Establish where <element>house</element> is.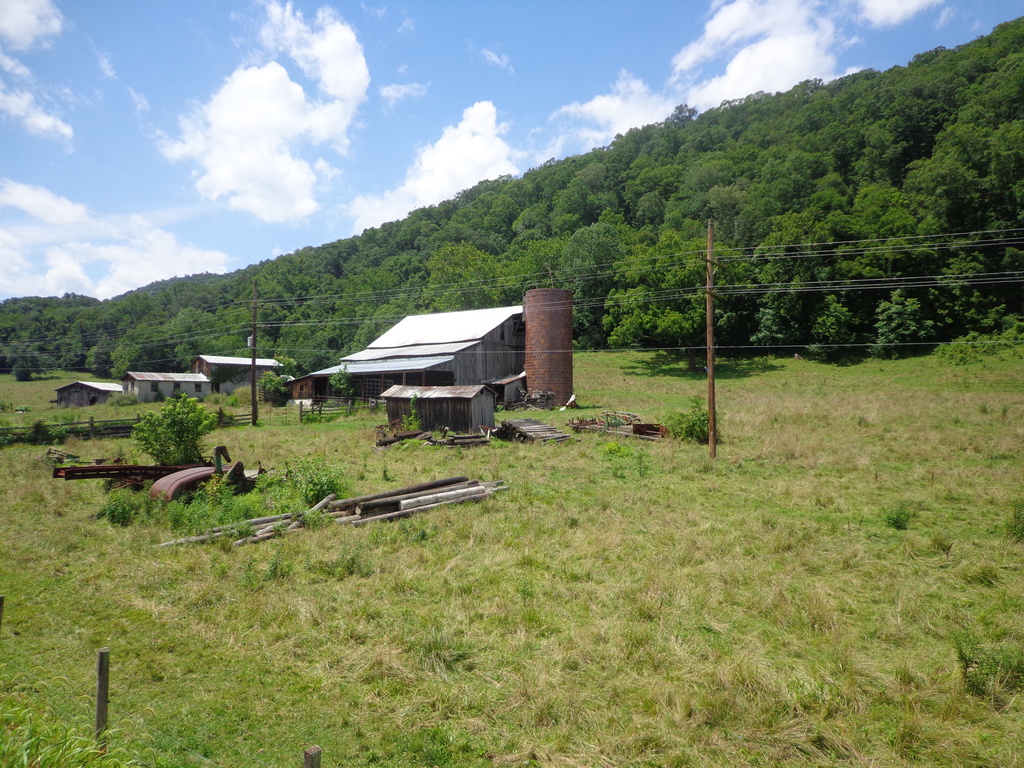
Established at [left=379, top=385, right=500, bottom=445].
